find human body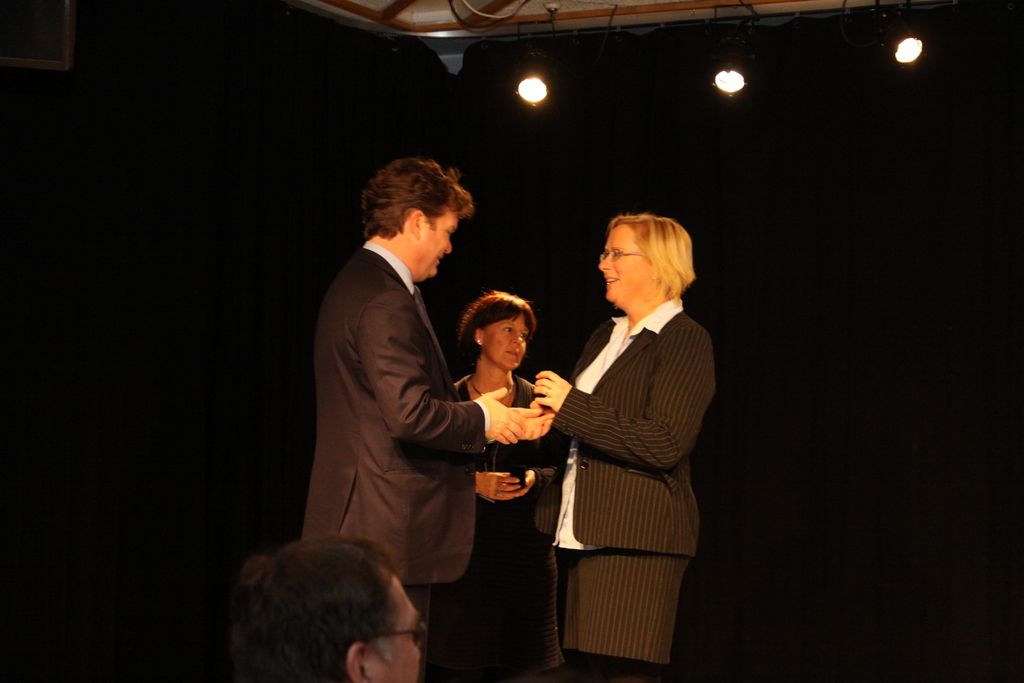
bbox=[452, 369, 540, 682]
